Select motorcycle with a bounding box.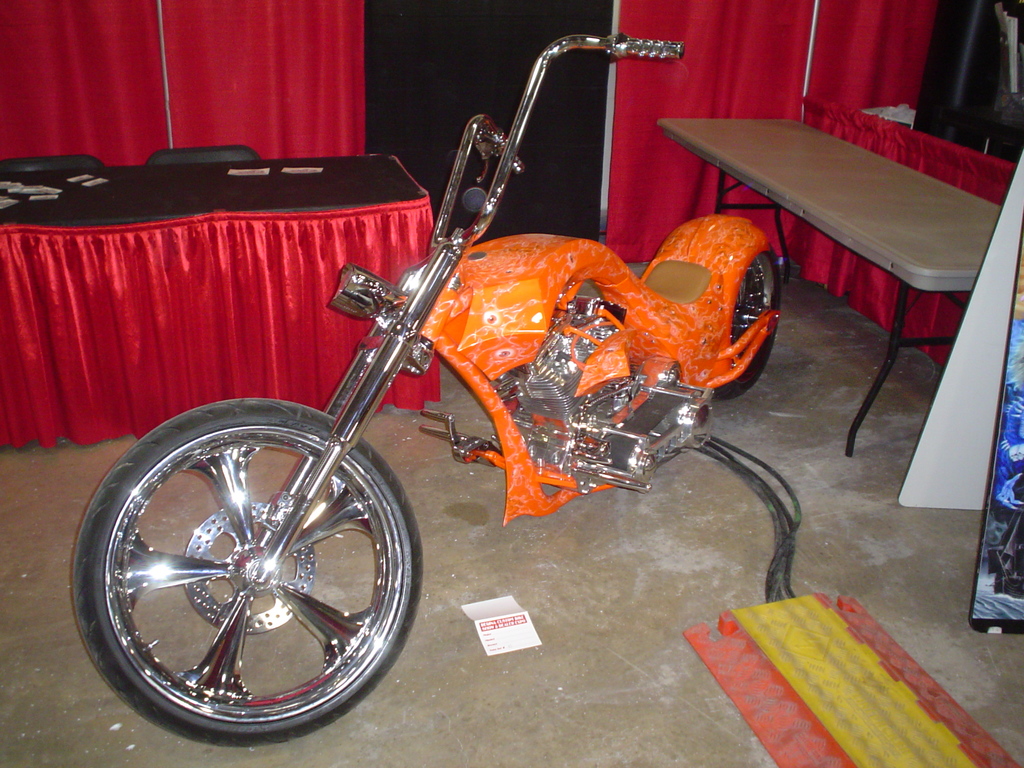
box=[97, 92, 858, 730].
